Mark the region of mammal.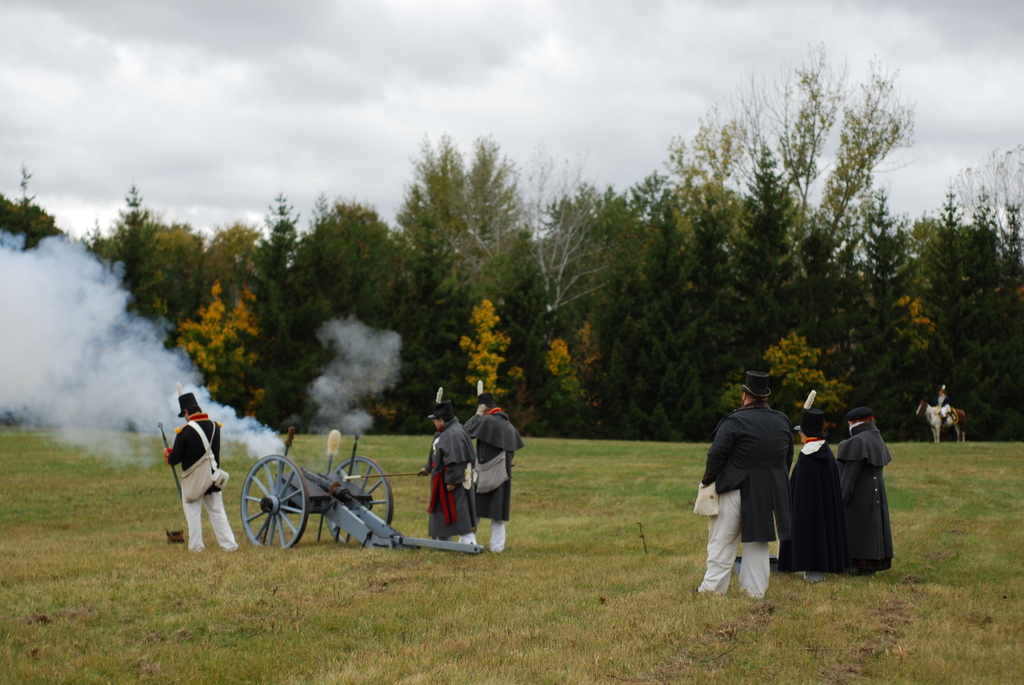
Region: 420 390 481 547.
